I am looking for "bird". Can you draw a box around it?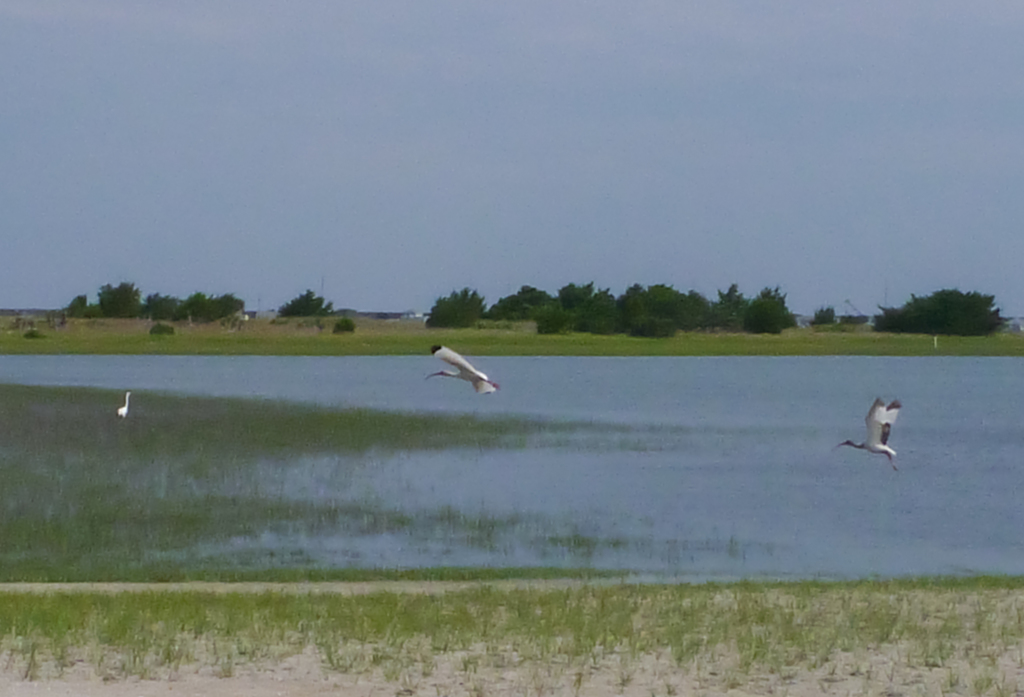
Sure, the bounding box is x1=111 y1=388 x2=135 y2=423.
